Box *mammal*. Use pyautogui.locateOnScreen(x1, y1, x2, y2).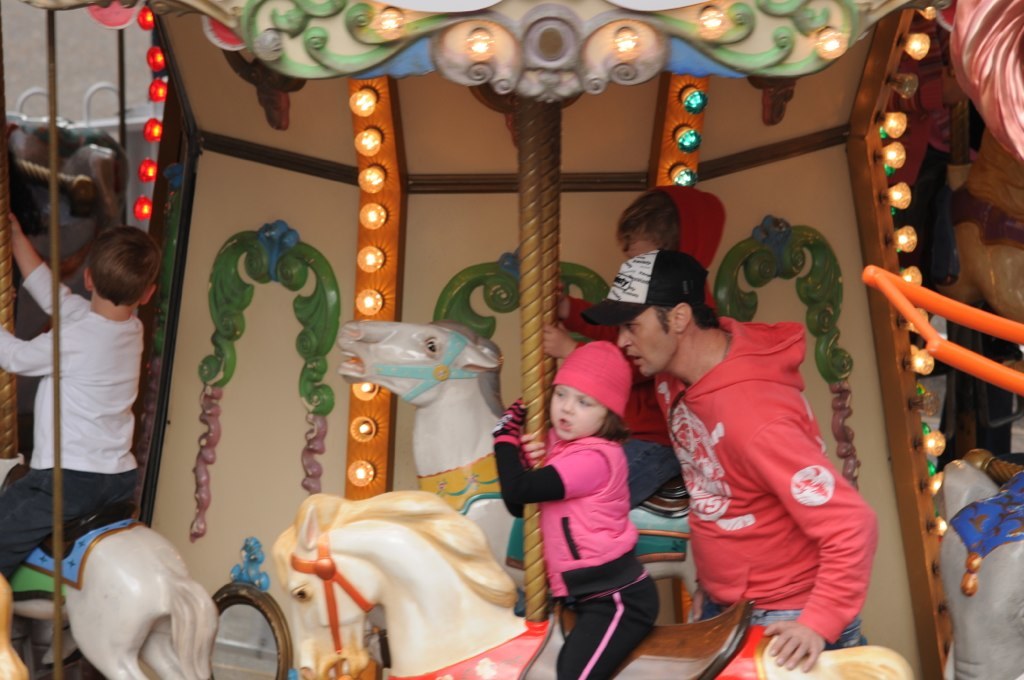
pyautogui.locateOnScreen(0, 447, 220, 679).
